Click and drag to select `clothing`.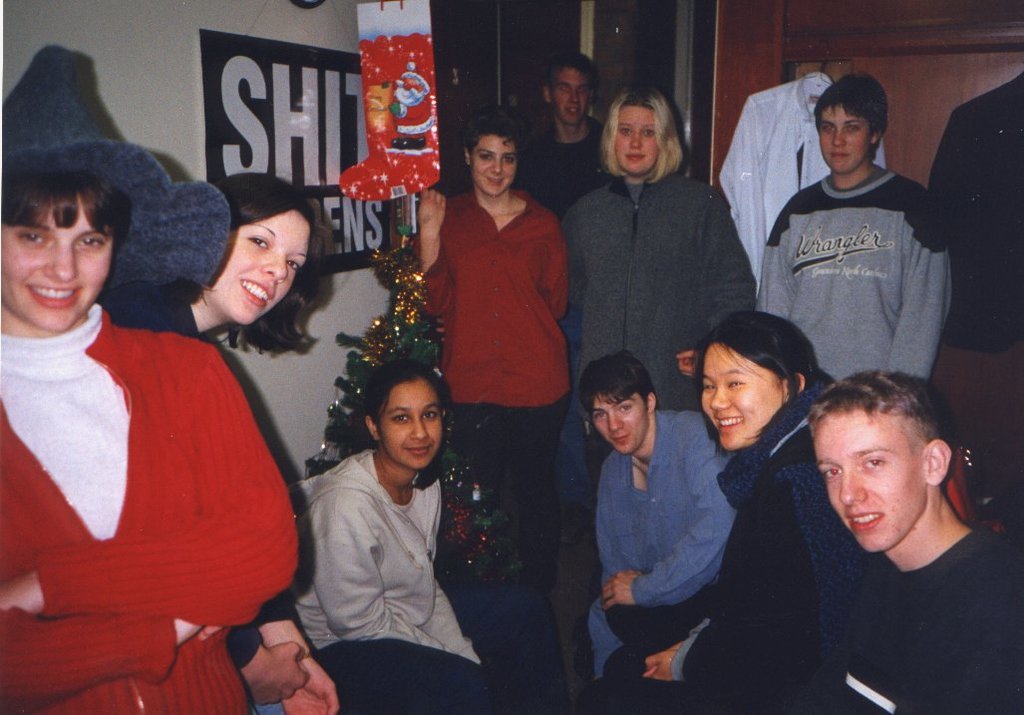
Selection: bbox(560, 163, 769, 448).
